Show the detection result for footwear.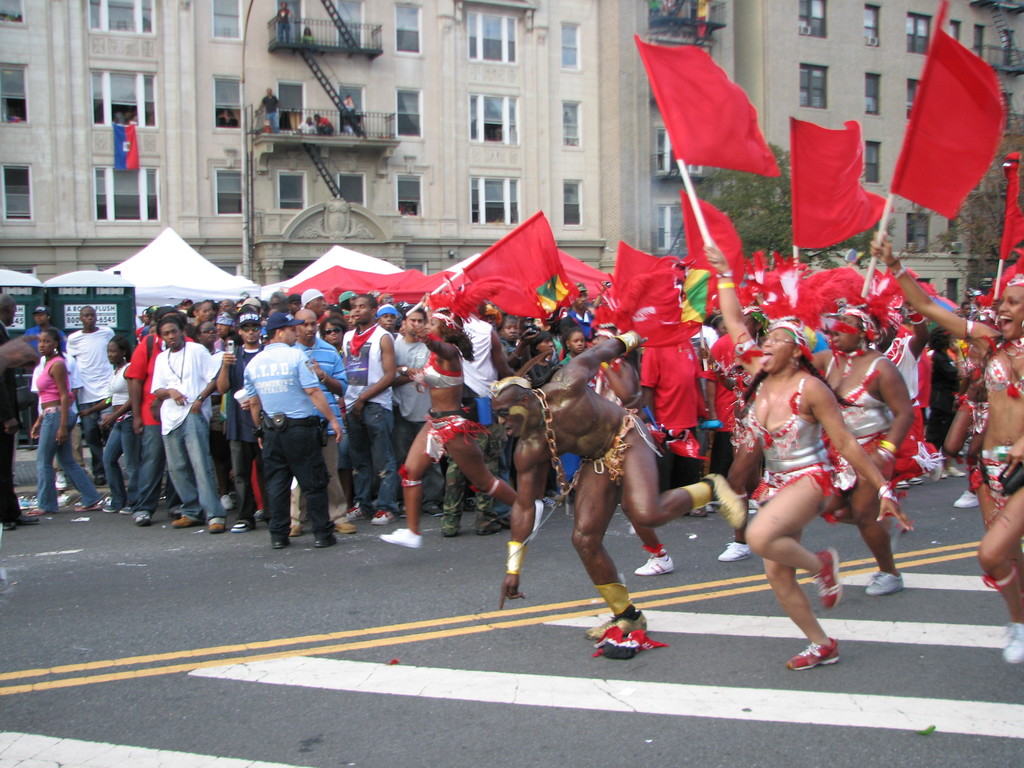
[left=120, top=506, right=133, bottom=516].
